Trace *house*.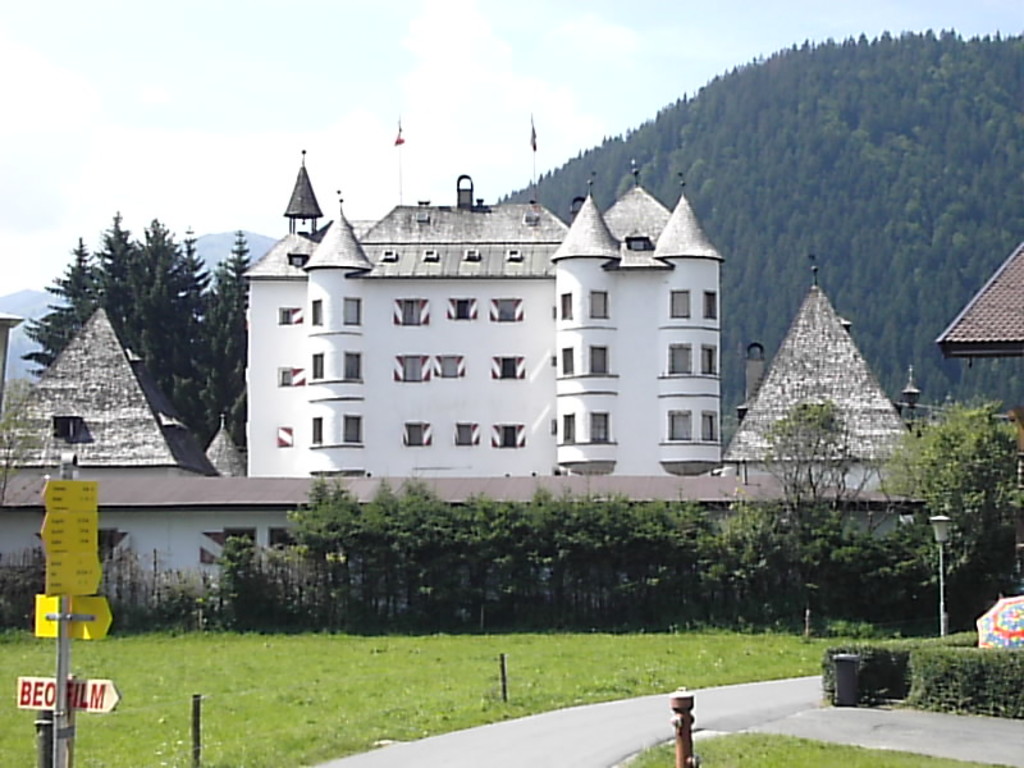
Traced to {"left": 0, "top": 308, "right": 227, "bottom": 480}.
